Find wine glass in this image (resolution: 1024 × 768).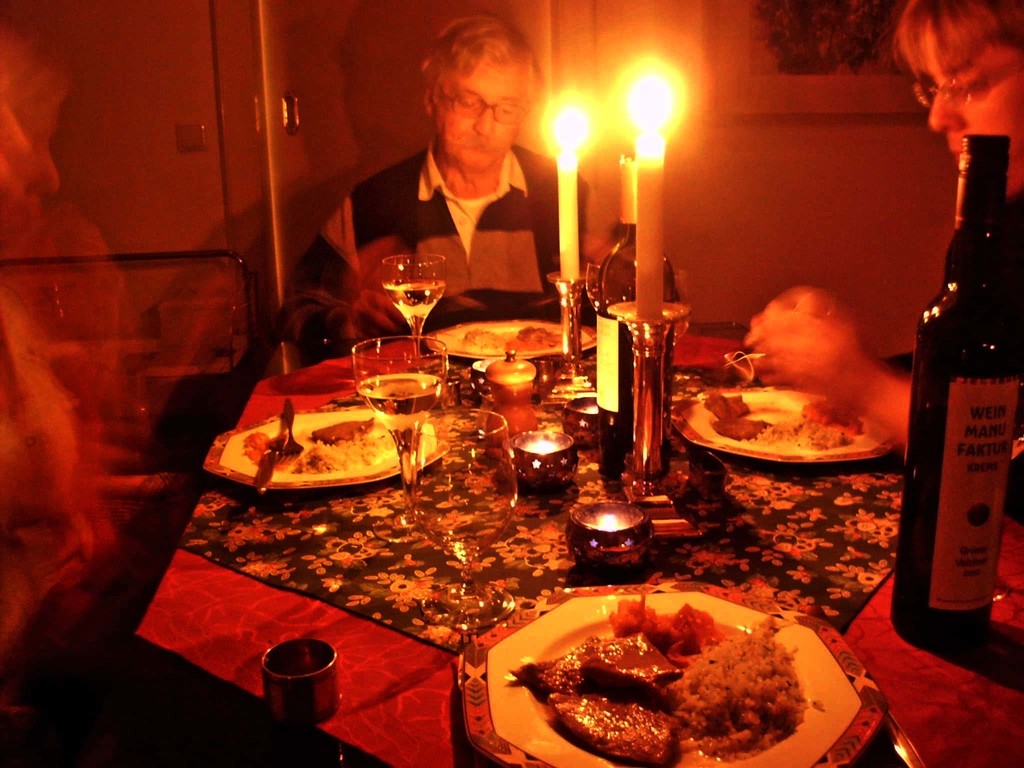
box=[384, 253, 447, 358].
